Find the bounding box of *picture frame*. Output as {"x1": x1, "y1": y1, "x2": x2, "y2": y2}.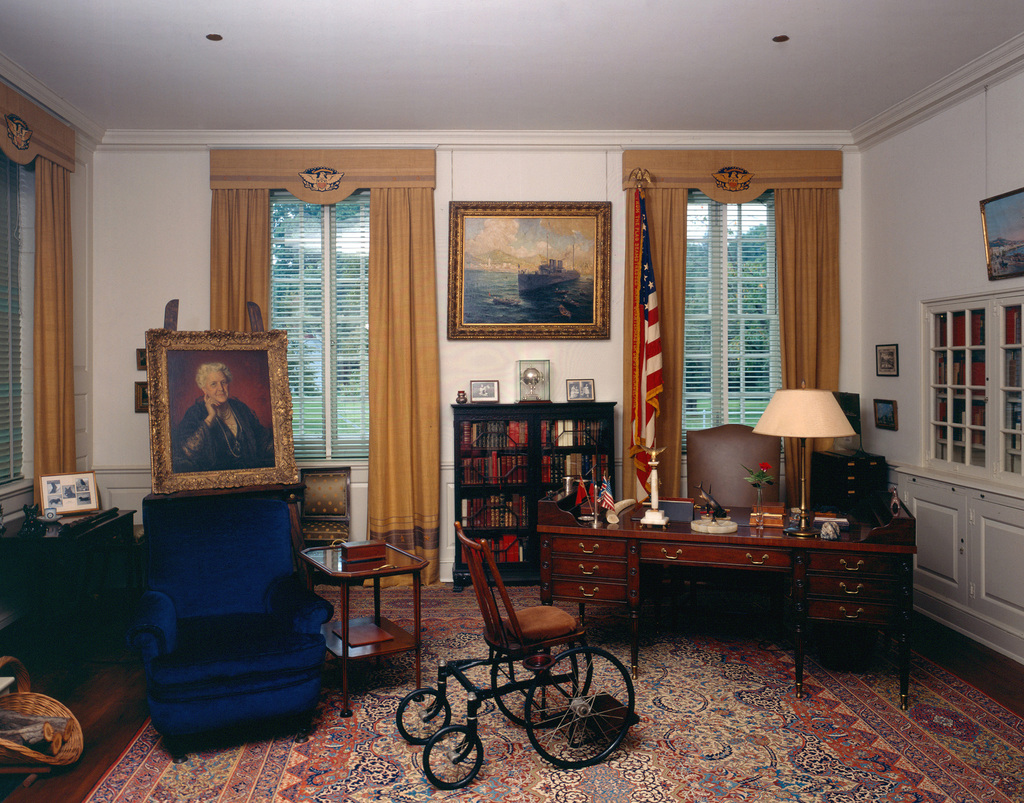
{"x1": 468, "y1": 377, "x2": 500, "y2": 402}.
